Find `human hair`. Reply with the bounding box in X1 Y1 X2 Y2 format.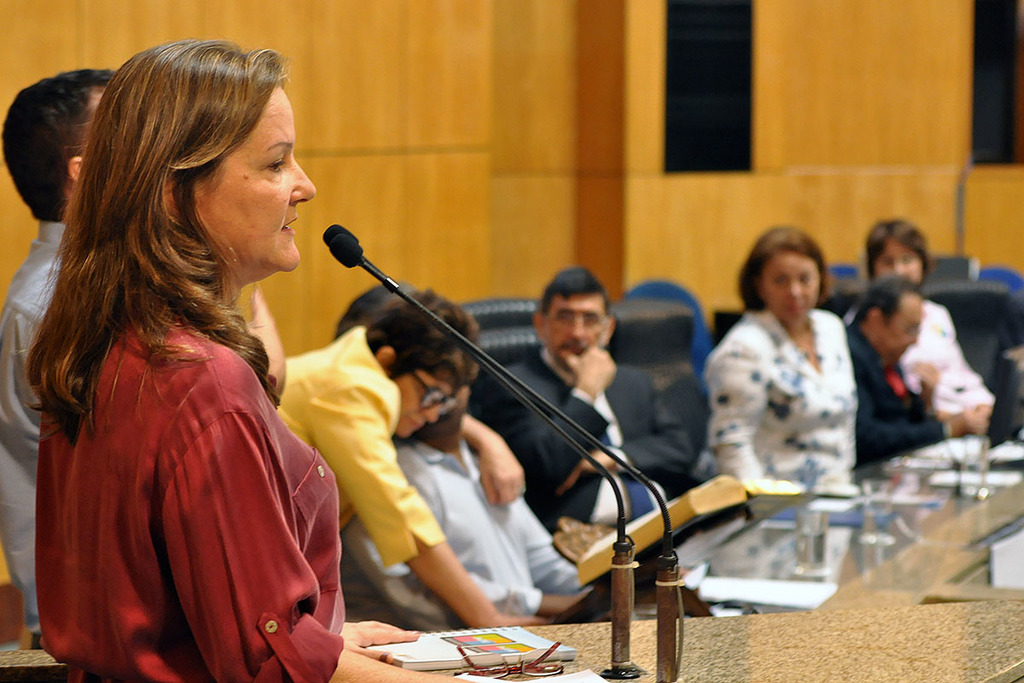
864 218 936 283.
